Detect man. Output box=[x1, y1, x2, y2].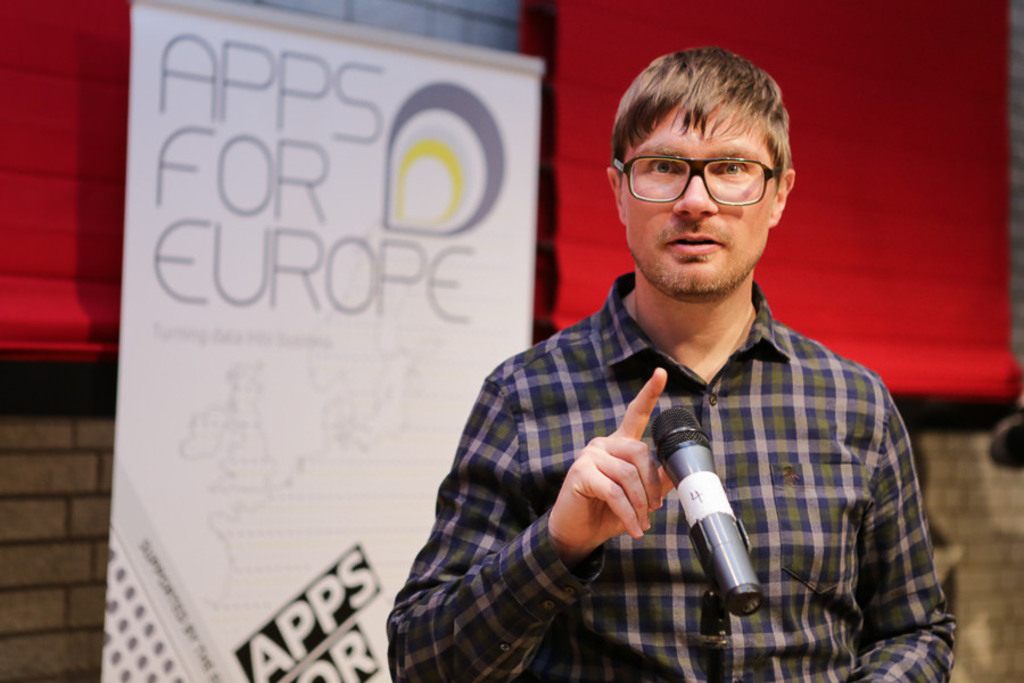
box=[399, 65, 942, 674].
